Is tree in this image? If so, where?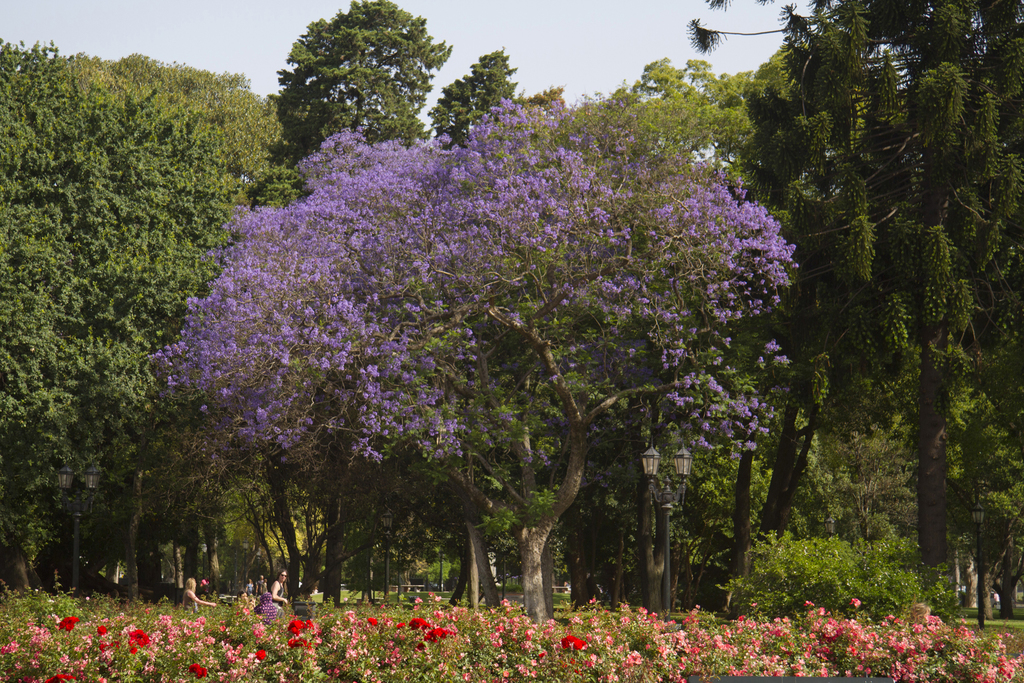
Yes, at [x1=569, y1=55, x2=760, y2=603].
